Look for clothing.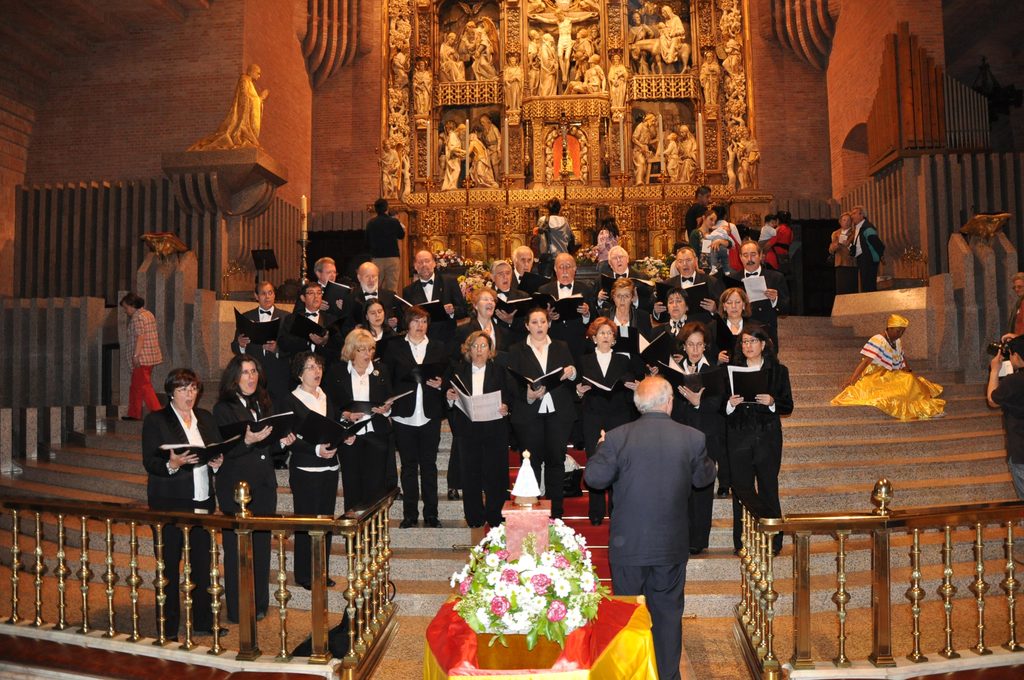
Found: bbox(154, 407, 228, 638).
